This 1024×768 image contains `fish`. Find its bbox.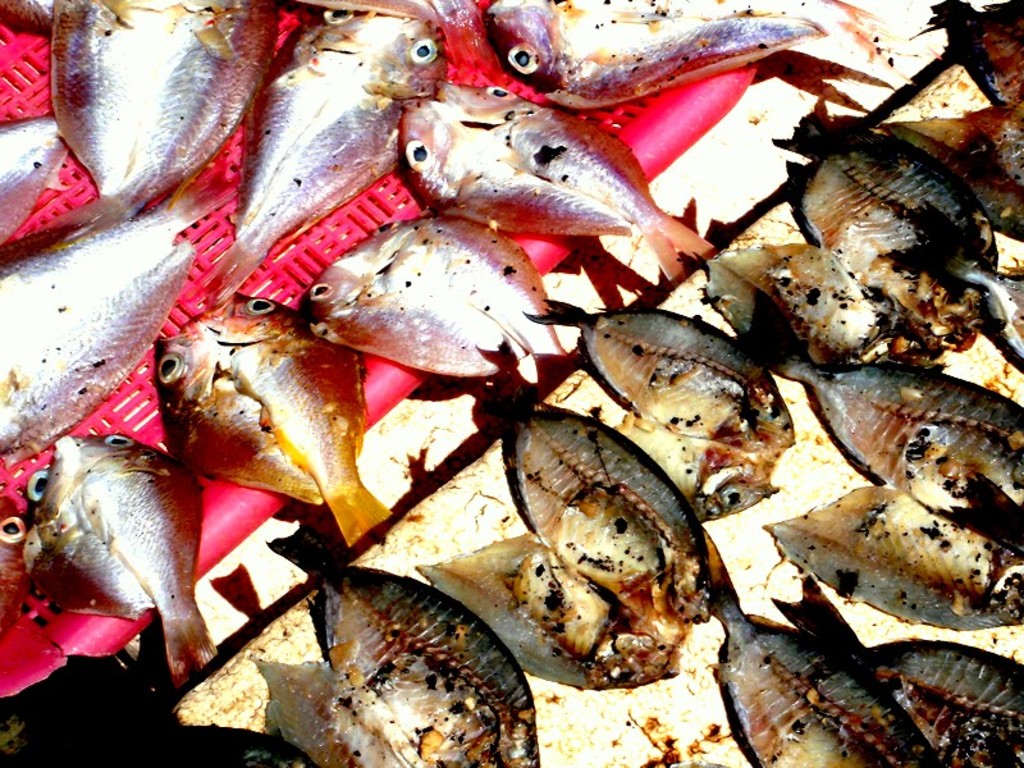
(left=265, top=513, right=544, bottom=767).
